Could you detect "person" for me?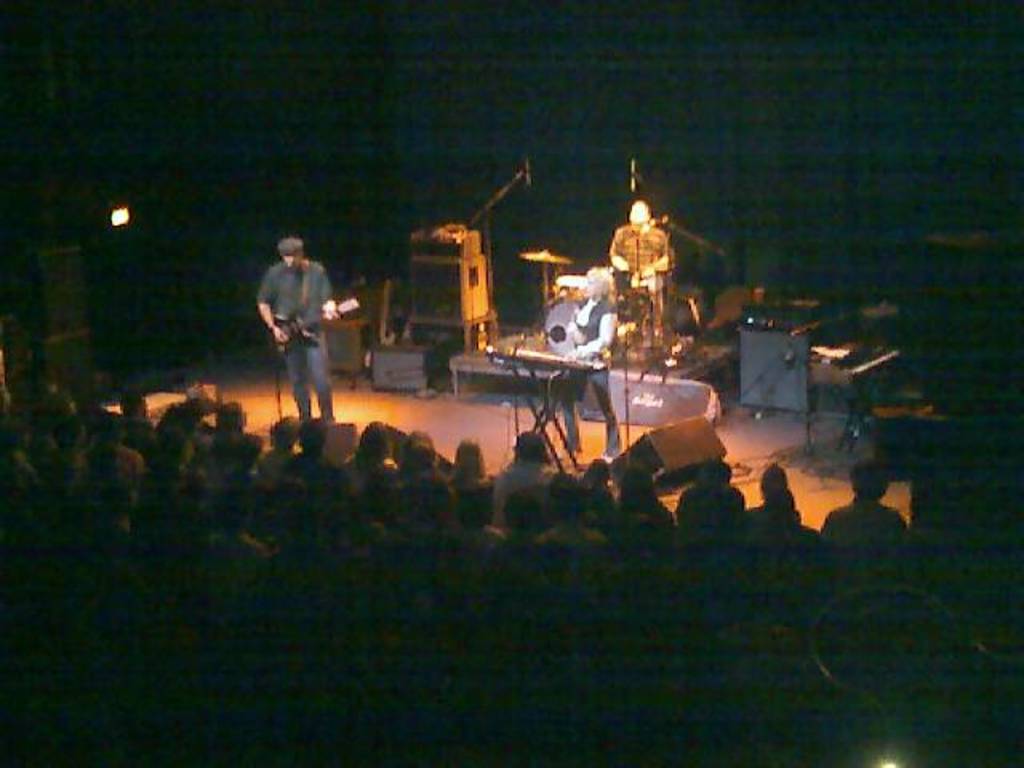
Detection result: bbox=[608, 197, 678, 349].
